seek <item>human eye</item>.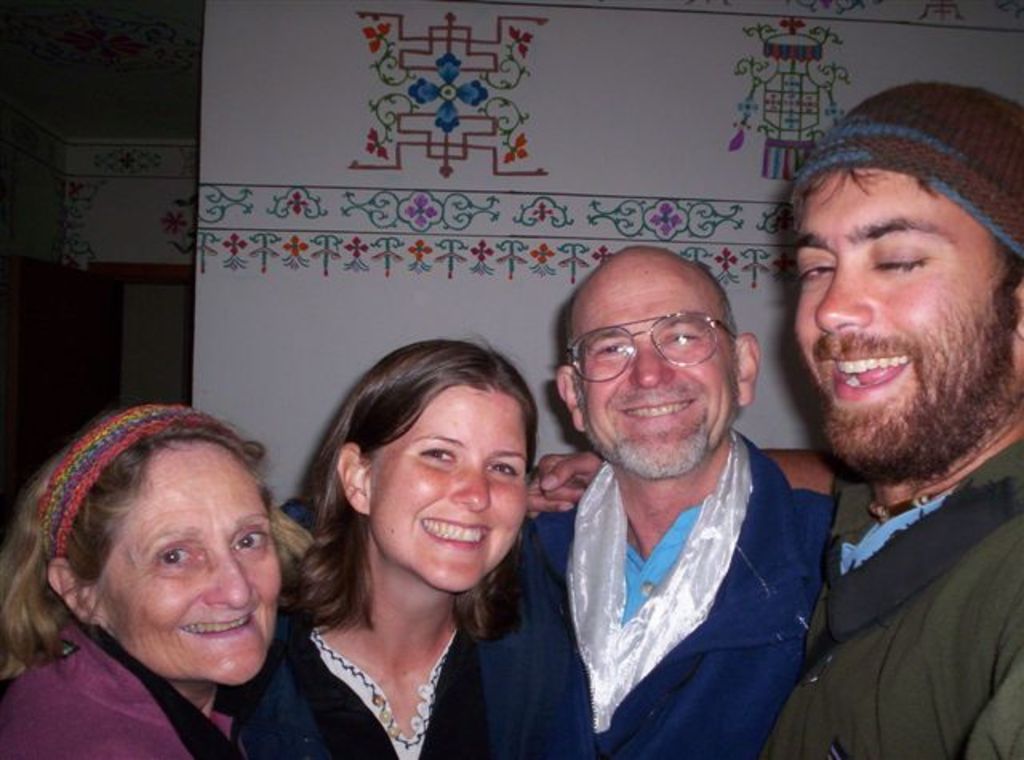
792,251,842,282.
